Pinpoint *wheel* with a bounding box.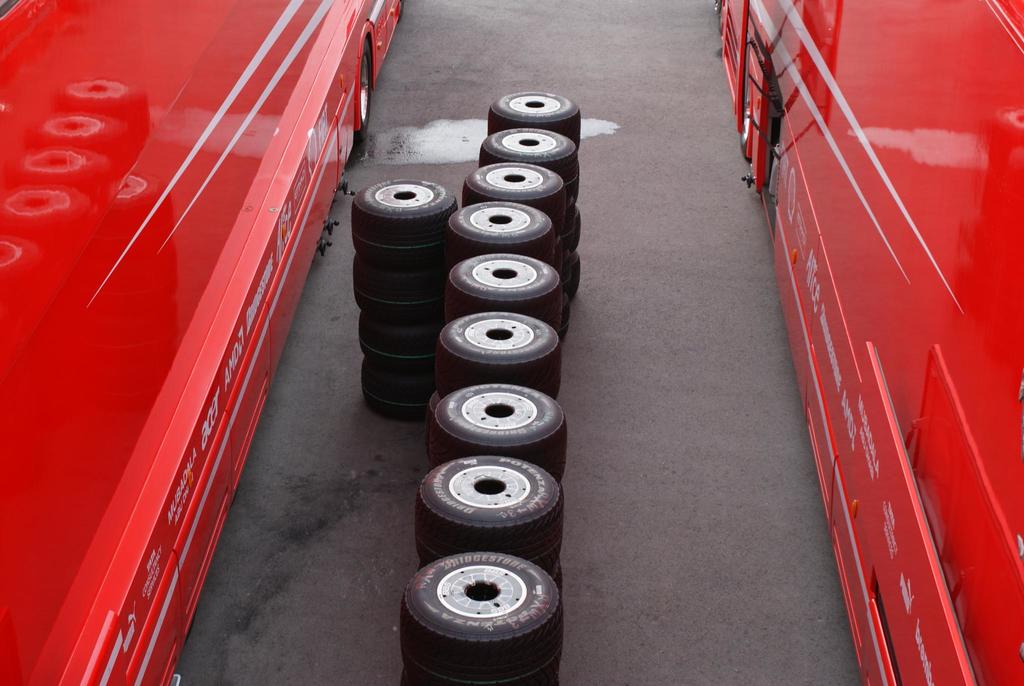
473, 124, 582, 187.
